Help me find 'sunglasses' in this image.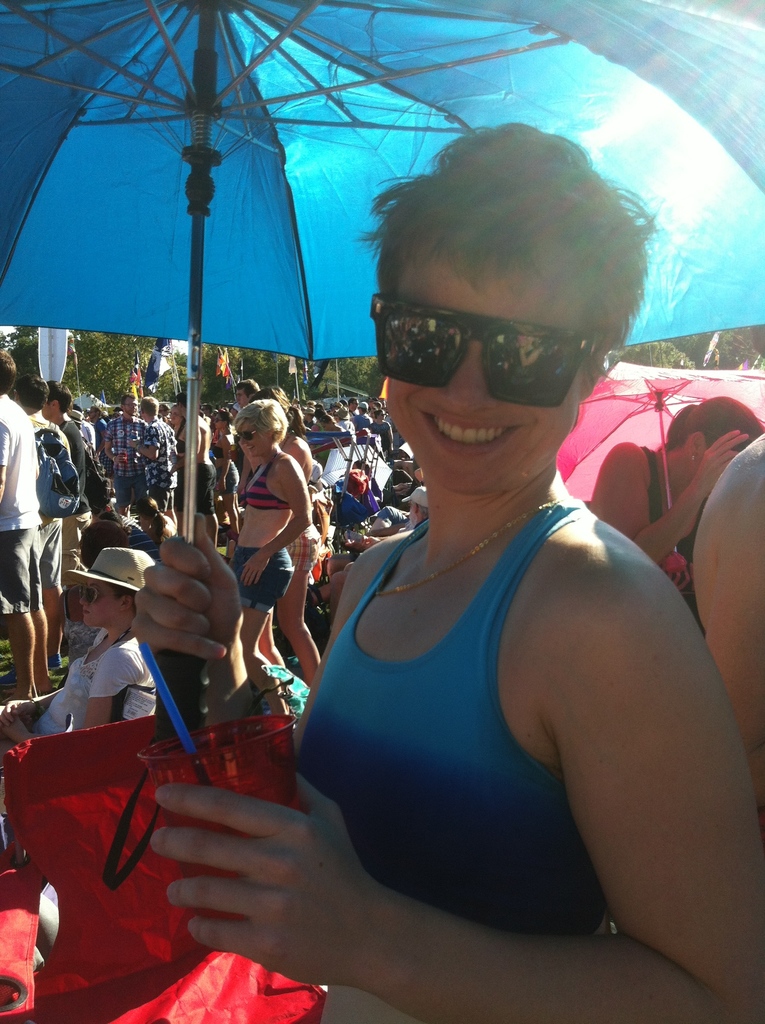
Found it: <box>239,430,265,442</box>.
